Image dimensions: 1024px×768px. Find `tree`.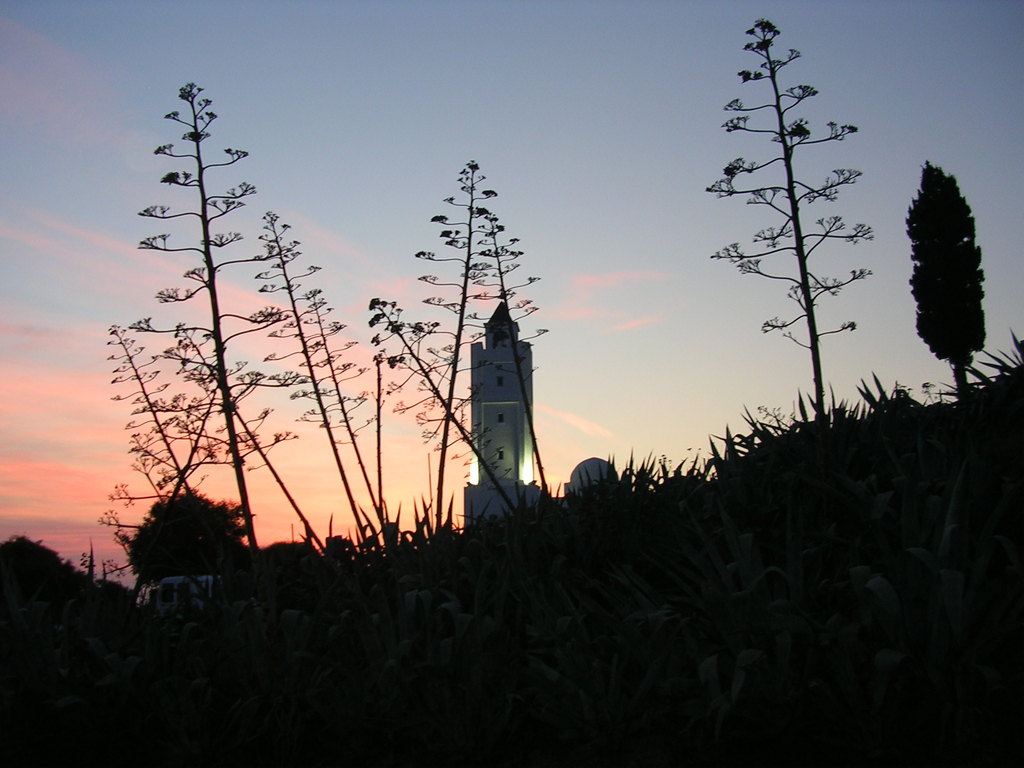
[left=902, top=159, right=989, bottom=397].
